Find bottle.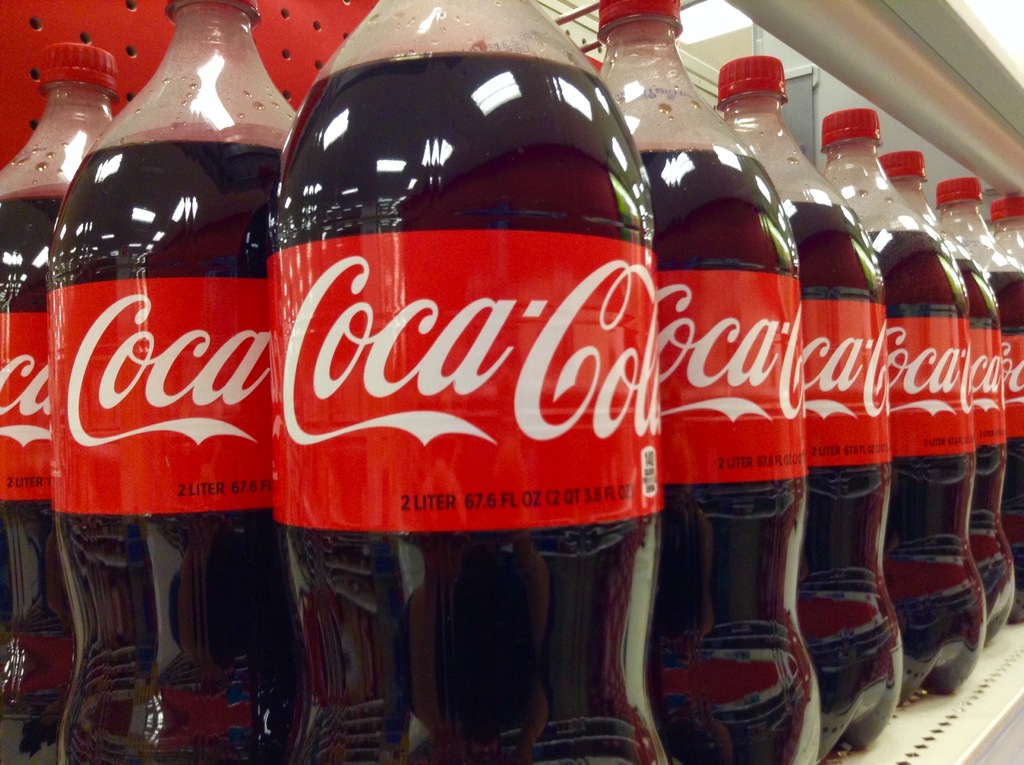
[x1=51, y1=0, x2=303, y2=764].
